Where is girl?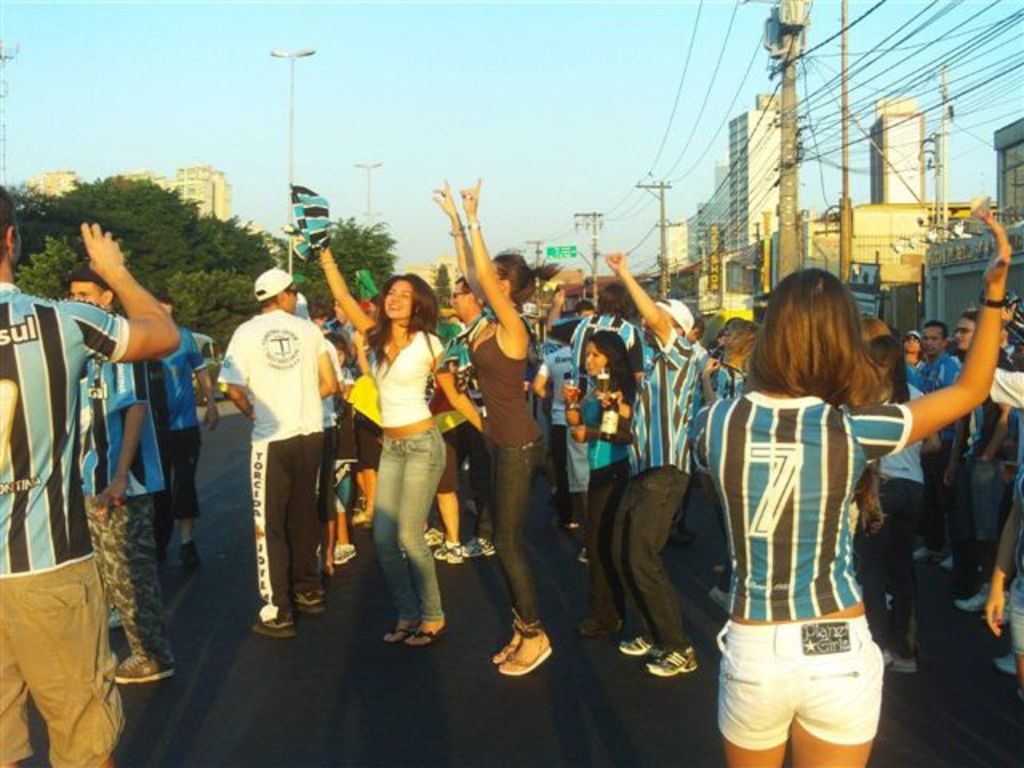
Rect(704, 211, 1010, 766).
